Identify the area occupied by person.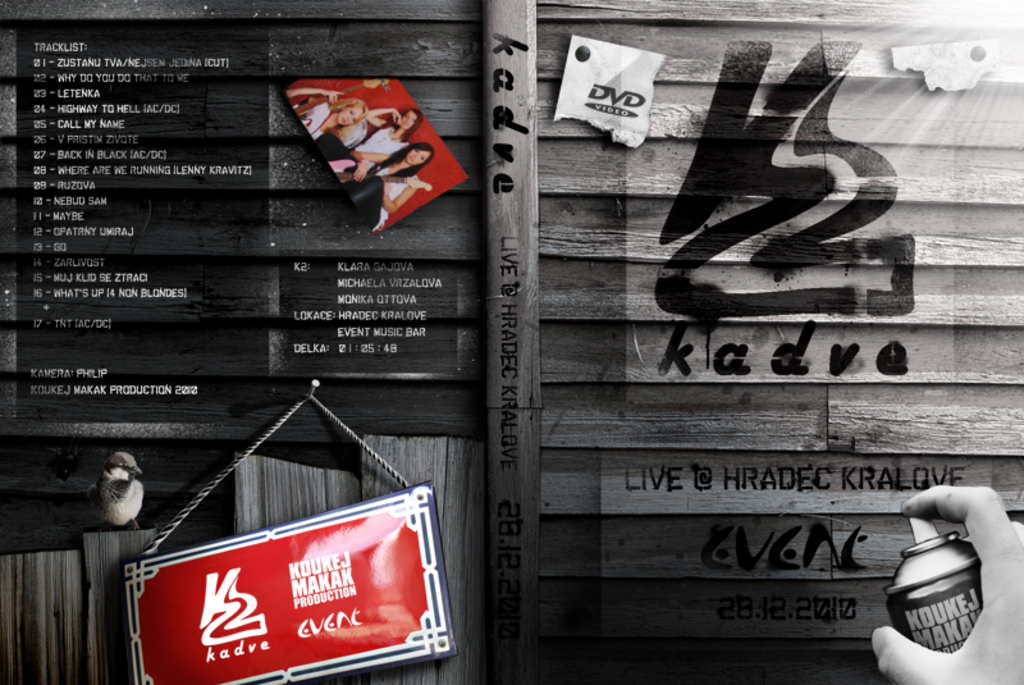
Area: left=870, top=480, right=1023, bottom=684.
